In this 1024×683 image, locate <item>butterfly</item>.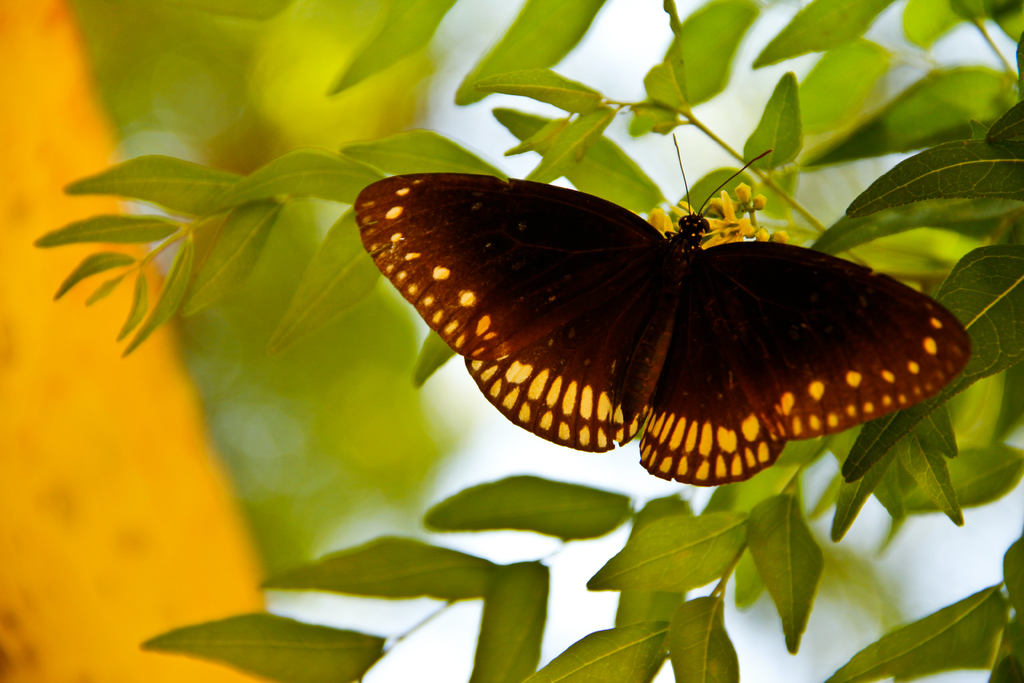
Bounding box: crop(330, 108, 991, 487).
